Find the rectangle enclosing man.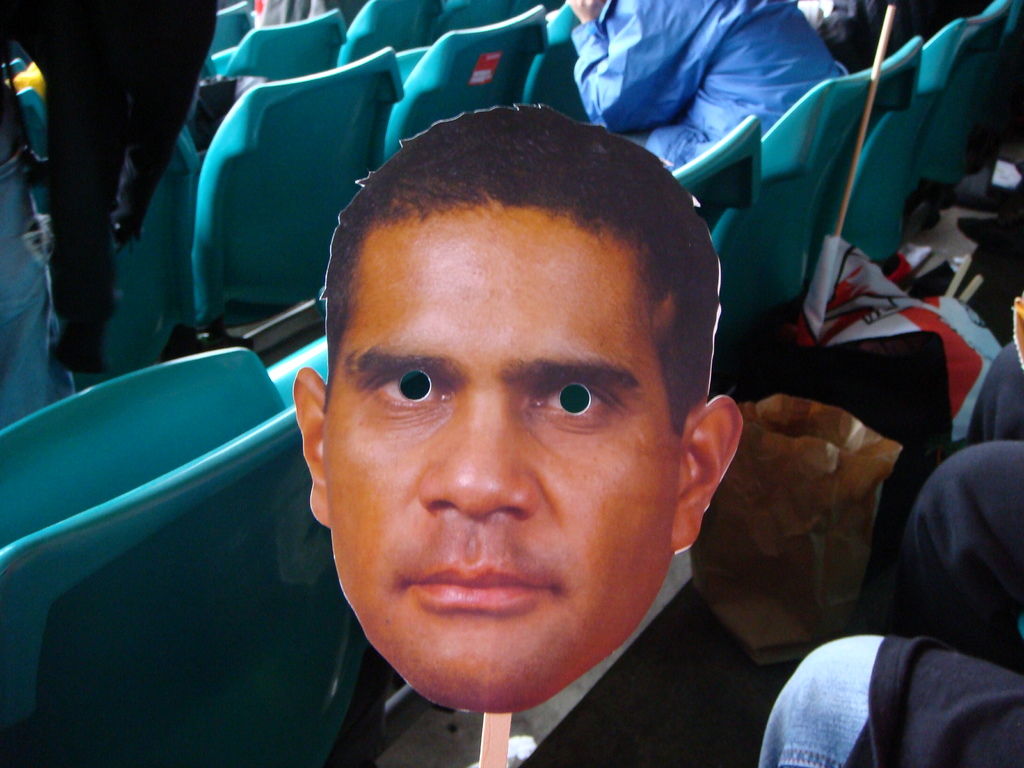
275:99:754:767.
